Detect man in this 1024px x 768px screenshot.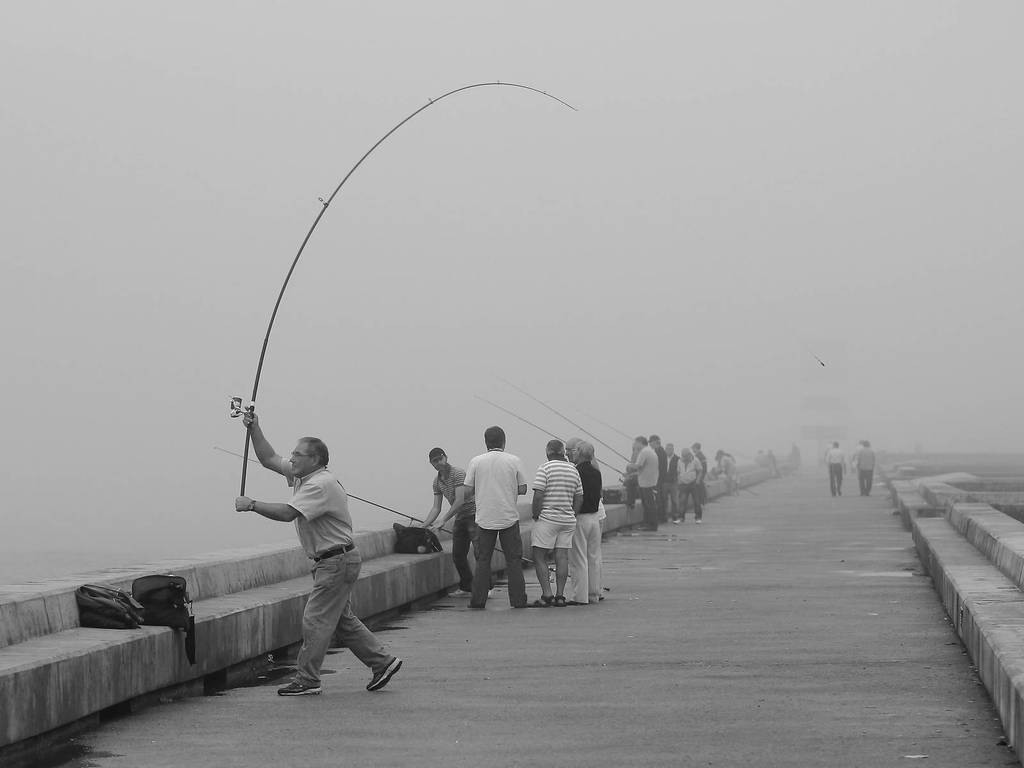
Detection: {"x1": 824, "y1": 440, "x2": 848, "y2": 502}.
